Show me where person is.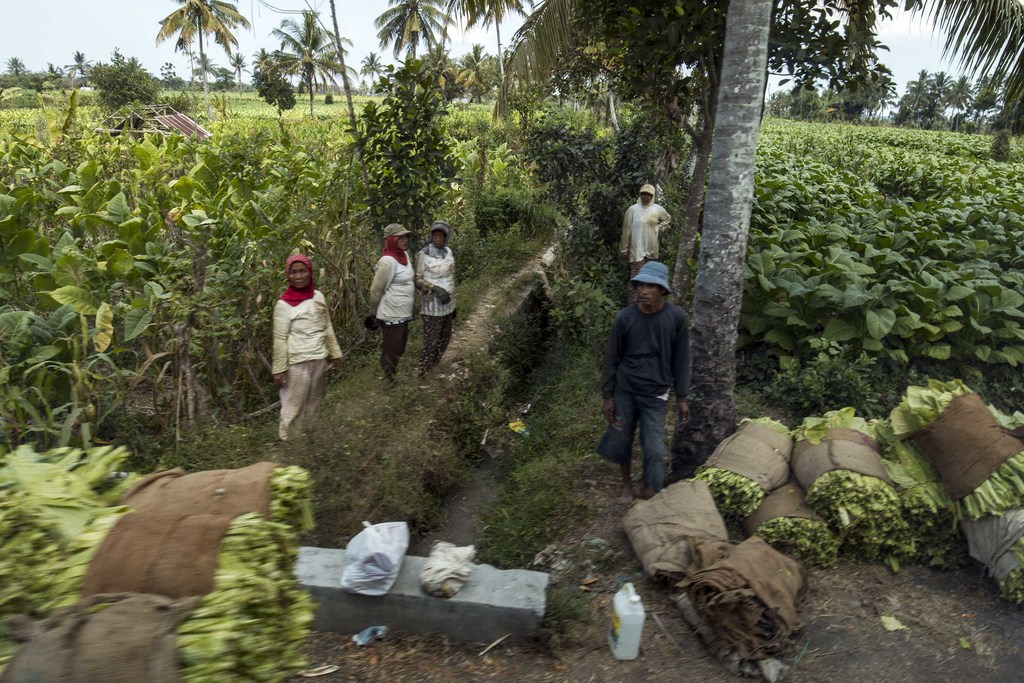
person is at left=594, top=265, right=683, bottom=513.
